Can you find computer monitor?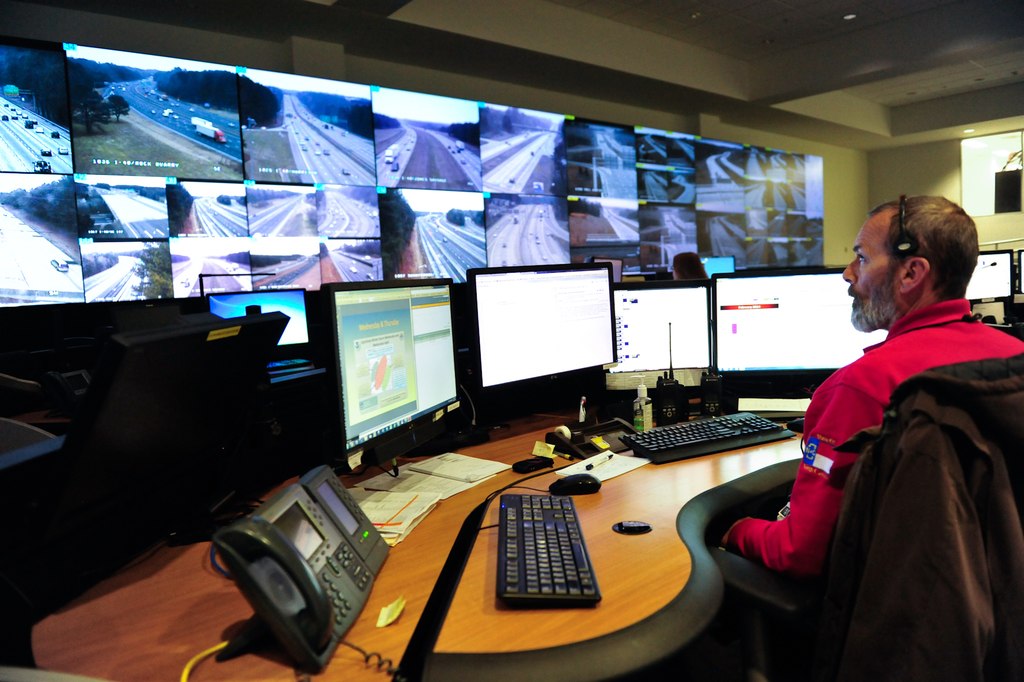
Yes, bounding box: detection(322, 279, 472, 487).
